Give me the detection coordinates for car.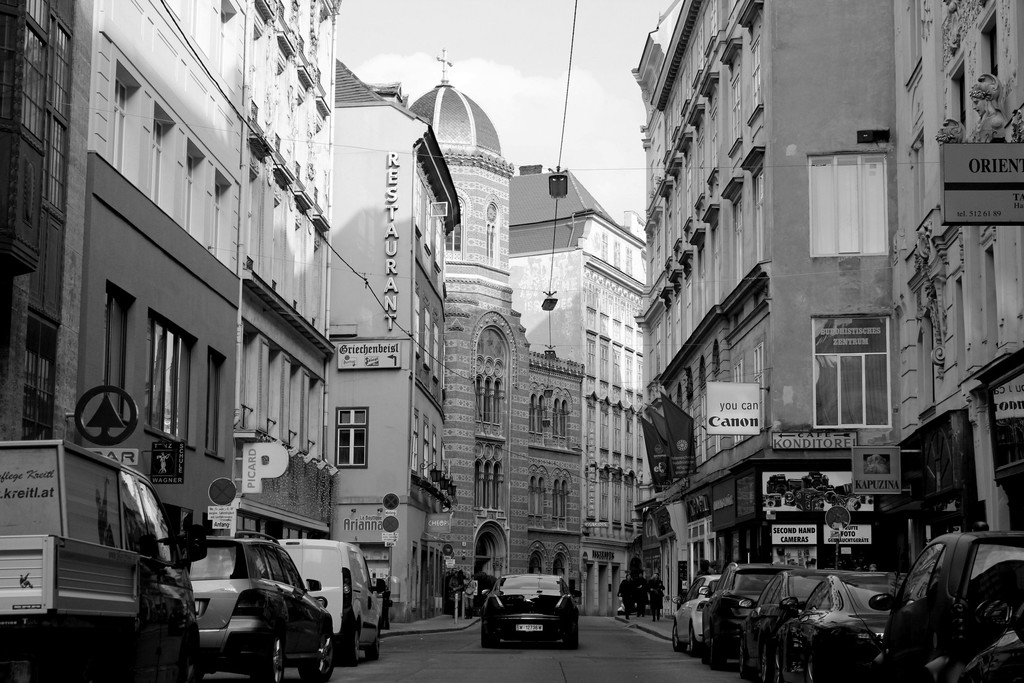
detection(483, 575, 582, 647).
